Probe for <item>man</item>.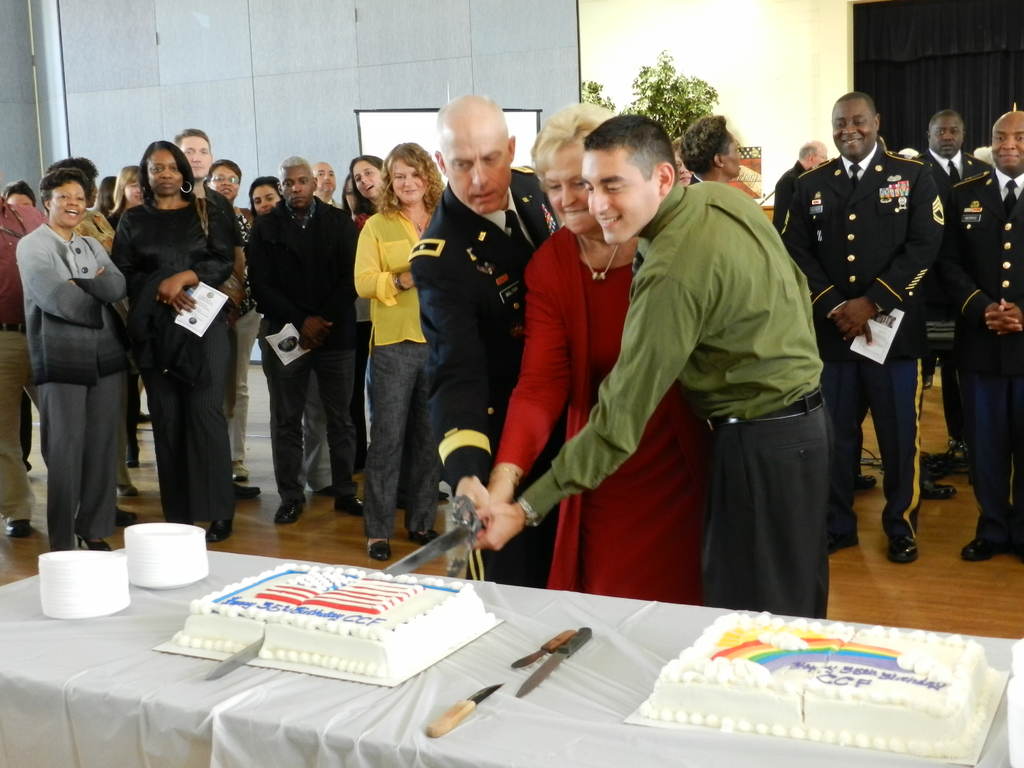
Probe result: crop(404, 84, 548, 583).
